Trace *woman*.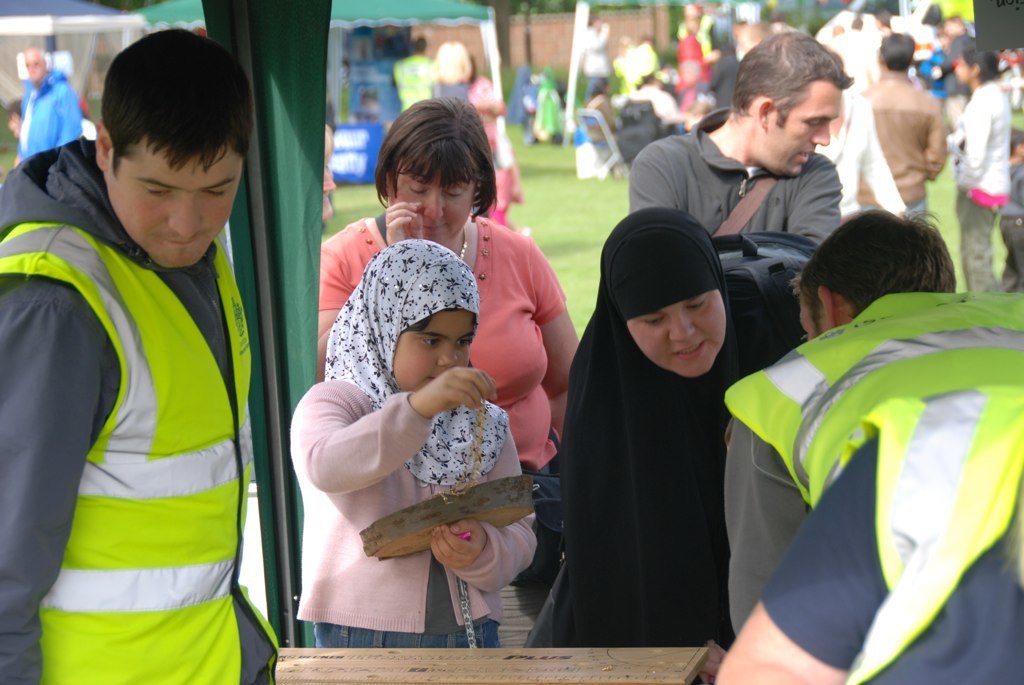
Traced to rect(937, 44, 1014, 295).
